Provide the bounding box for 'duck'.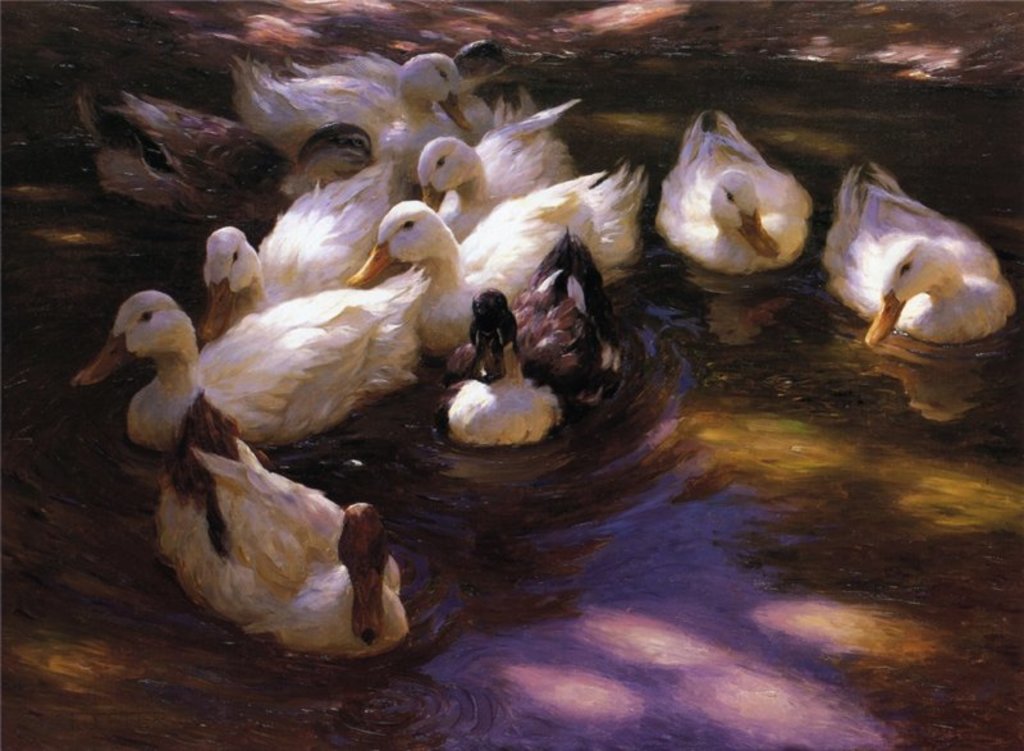
<bbox>83, 90, 200, 211</bbox>.
